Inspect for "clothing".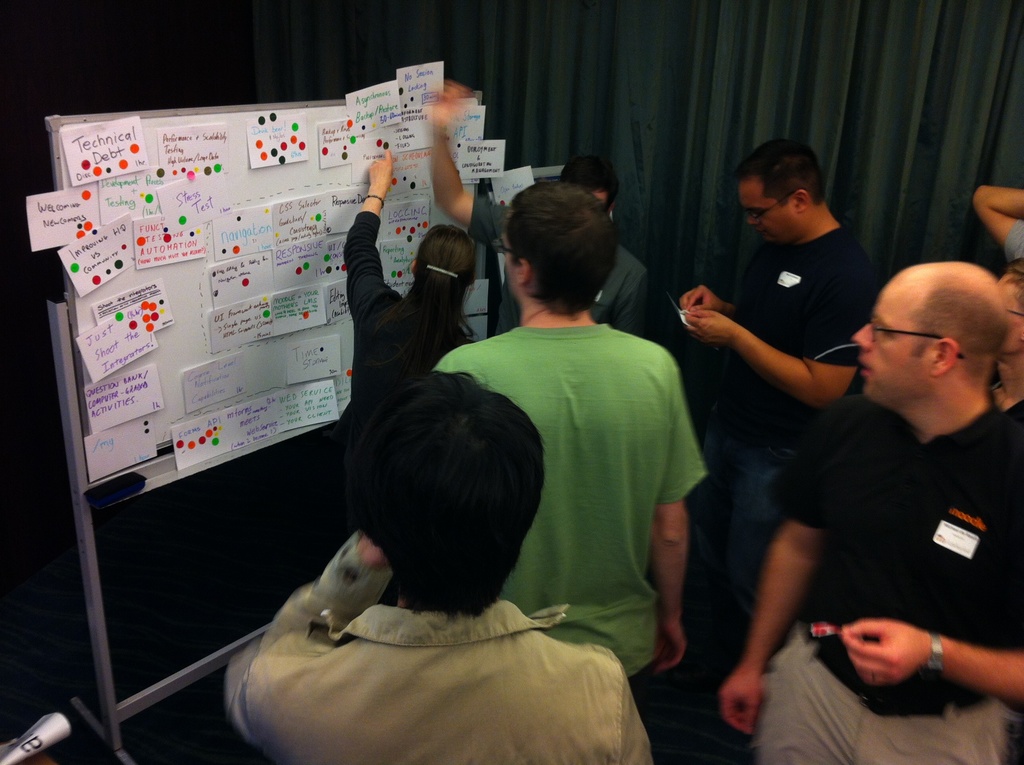
Inspection: <box>471,189,648,339</box>.
